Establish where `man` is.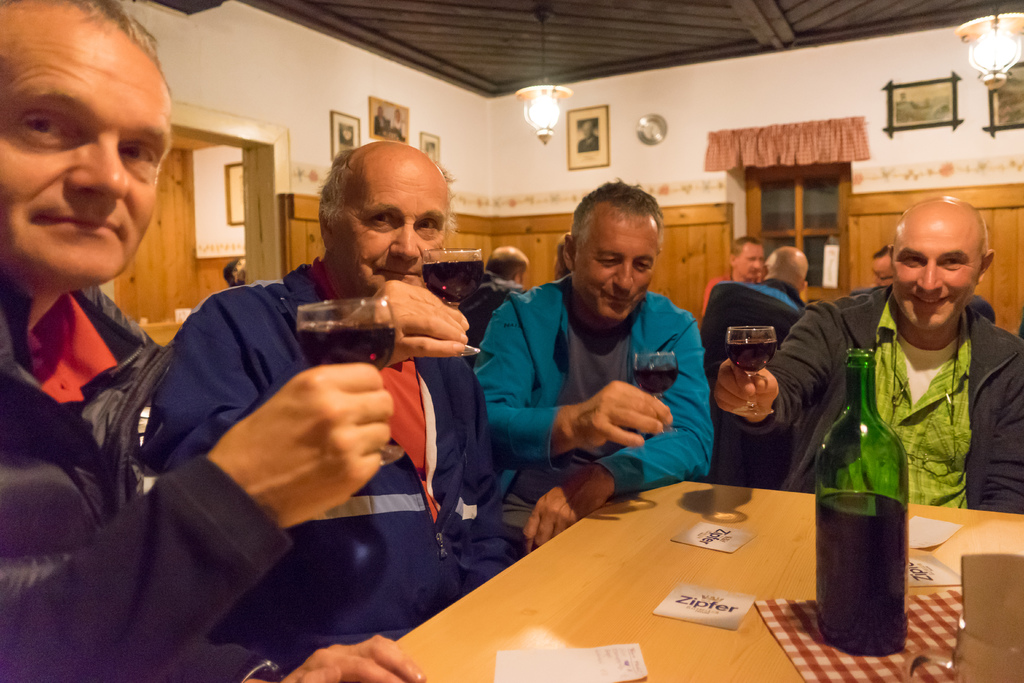
Established at rect(717, 190, 1020, 509).
